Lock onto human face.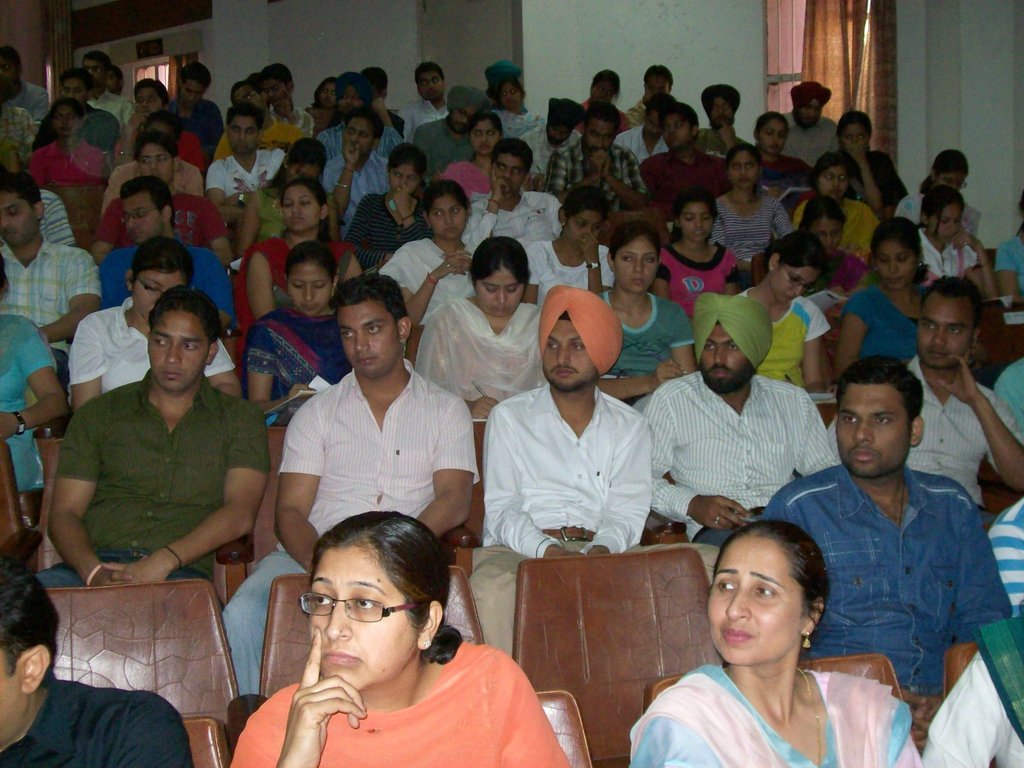
Locked: l=584, t=116, r=615, b=158.
